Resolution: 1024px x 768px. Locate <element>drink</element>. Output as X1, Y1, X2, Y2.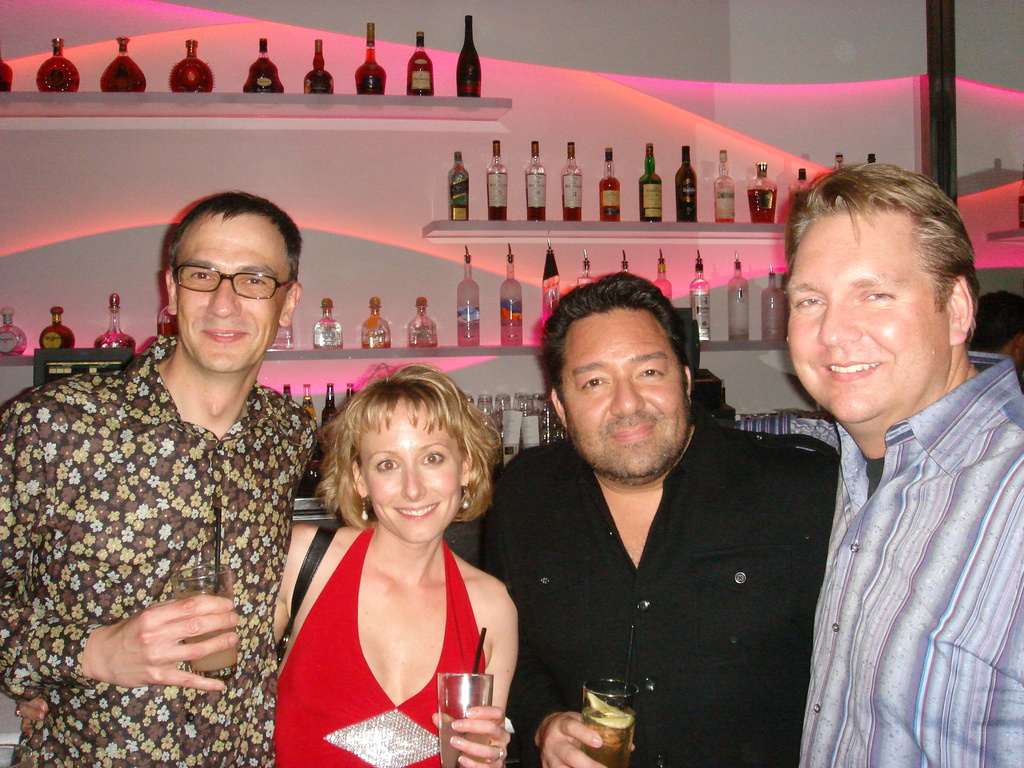
621, 253, 629, 275.
